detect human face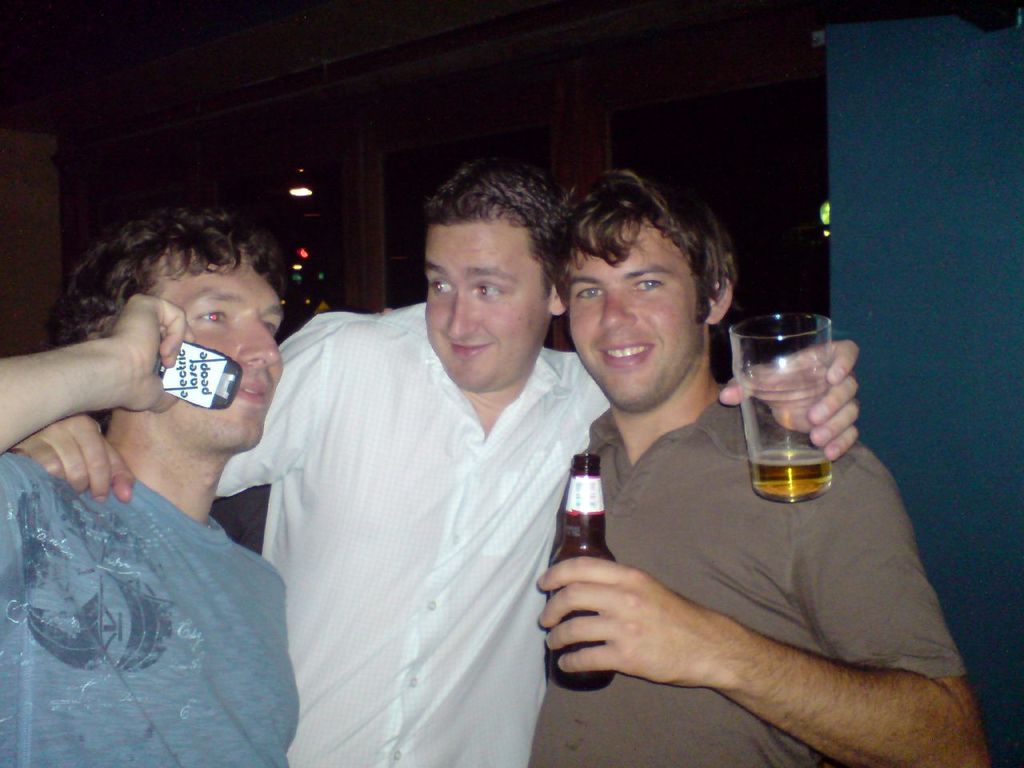
l=571, t=214, r=695, b=410
